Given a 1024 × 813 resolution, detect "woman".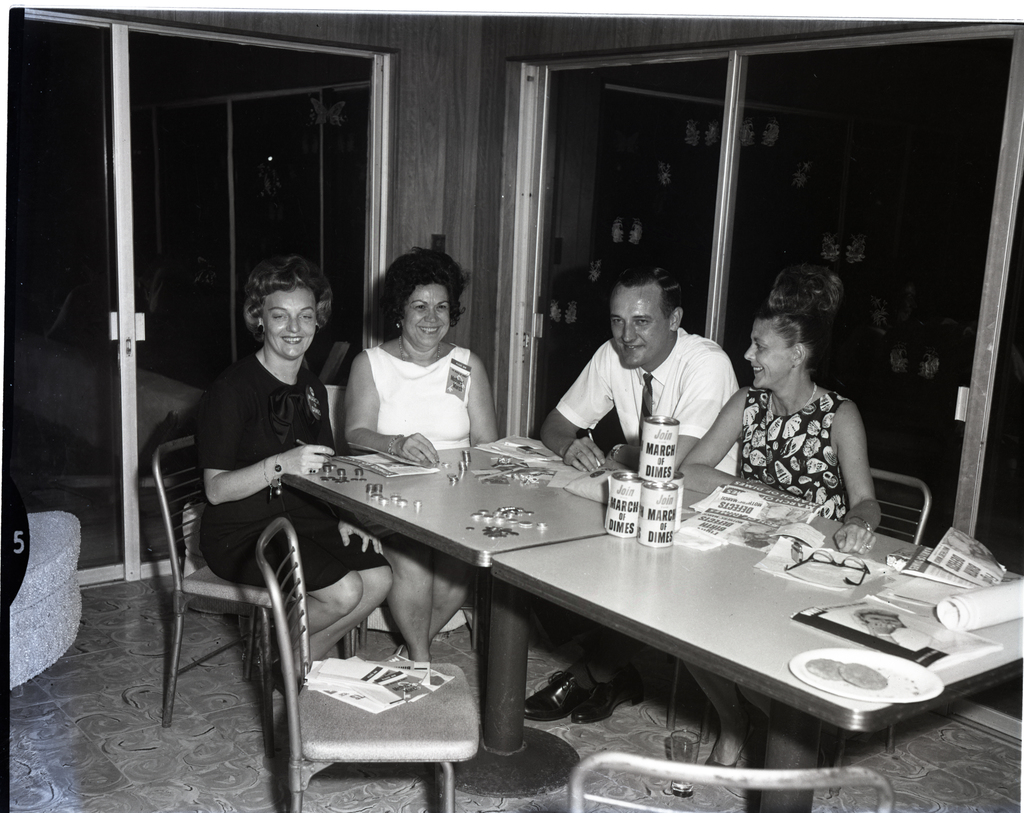
Rect(195, 257, 399, 689).
